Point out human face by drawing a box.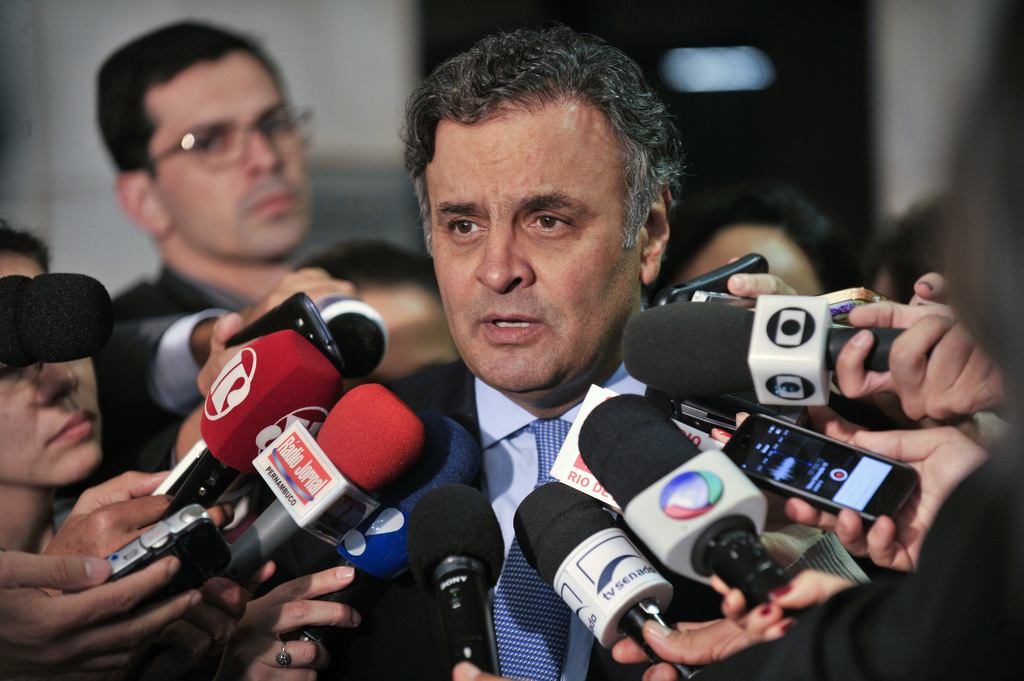
{"x1": 150, "y1": 49, "x2": 319, "y2": 259}.
